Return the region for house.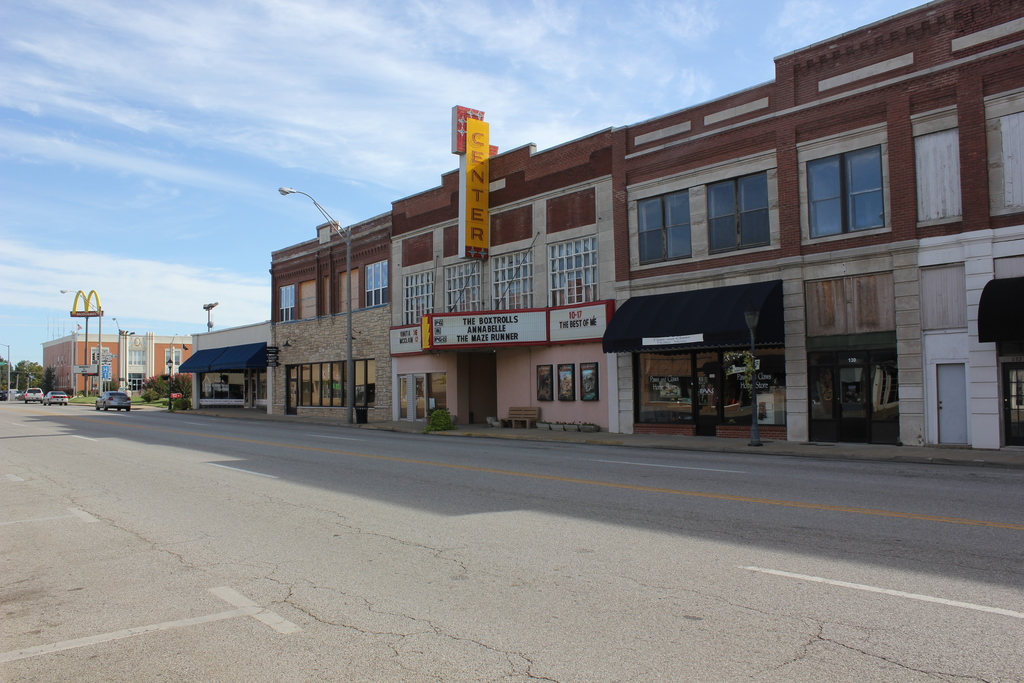
Rect(611, 0, 1023, 464).
